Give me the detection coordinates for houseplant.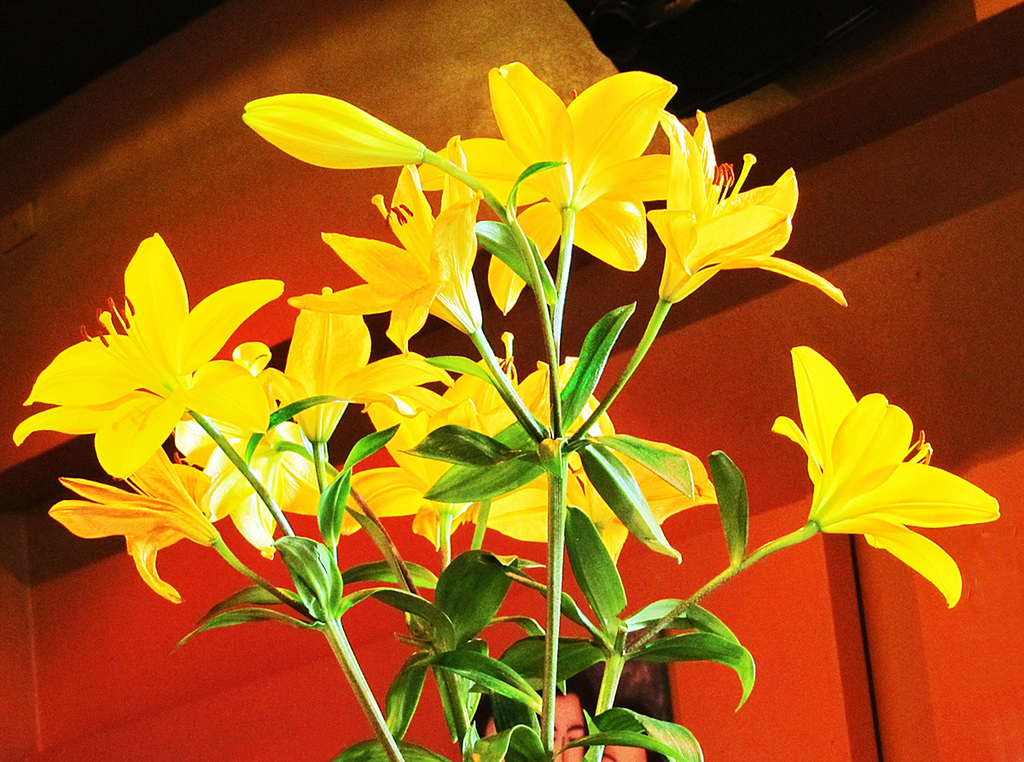
[x1=1, y1=18, x2=964, y2=761].
